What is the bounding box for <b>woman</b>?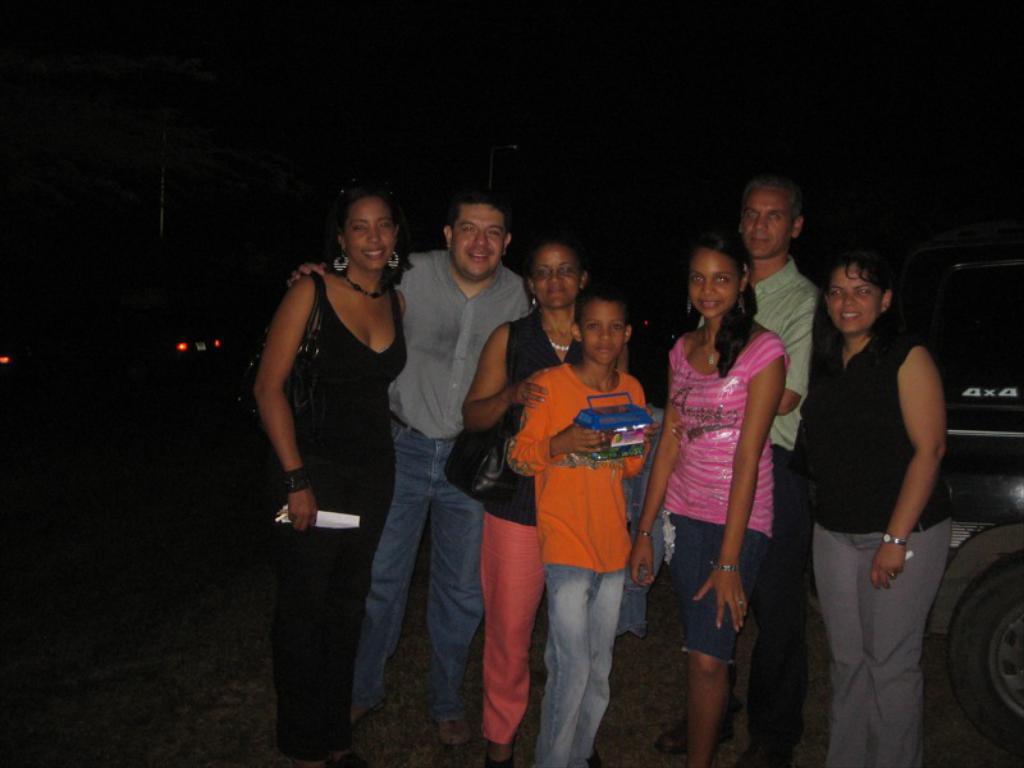
<bbox>792, 253, 952, 767</bbox>.
